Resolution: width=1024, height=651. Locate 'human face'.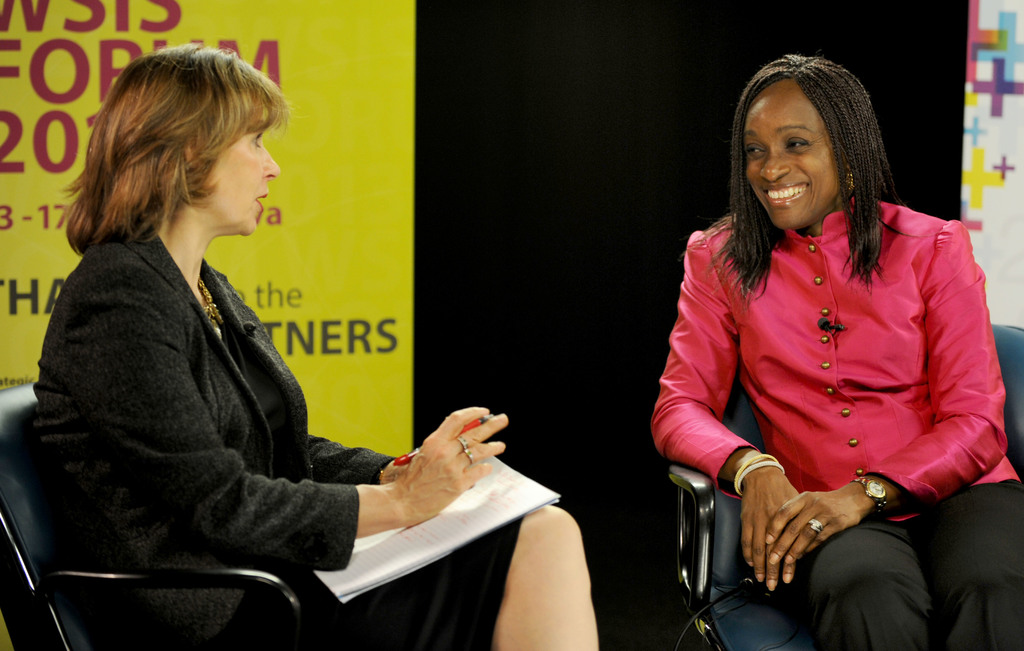
[209,108,281,241].
